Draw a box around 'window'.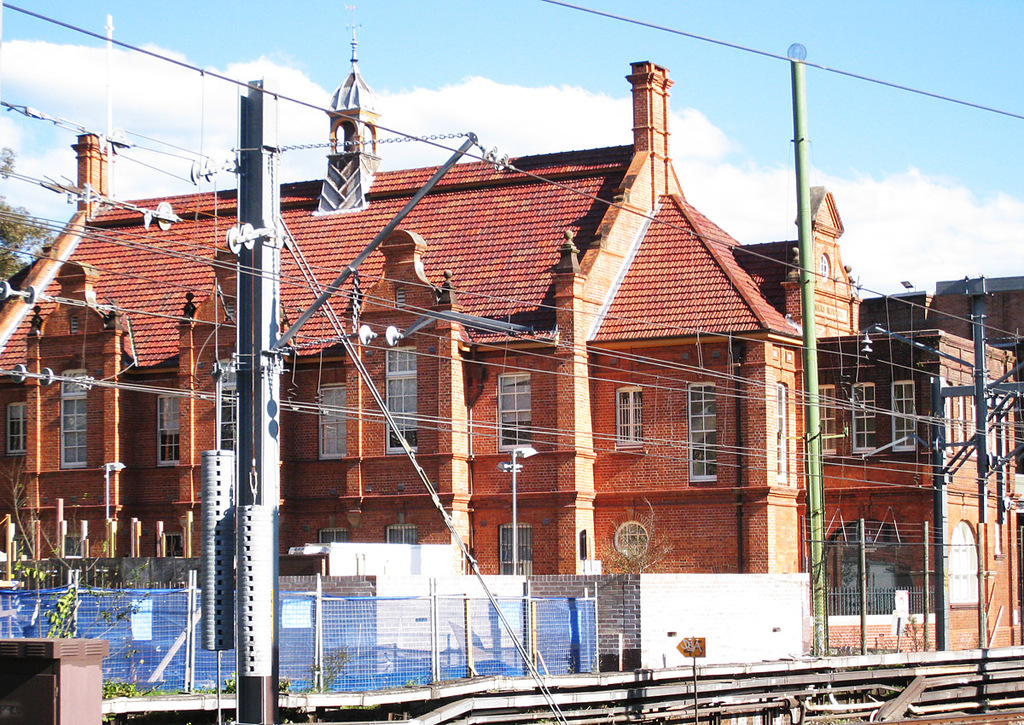
box(498, 370, 535, 447).
